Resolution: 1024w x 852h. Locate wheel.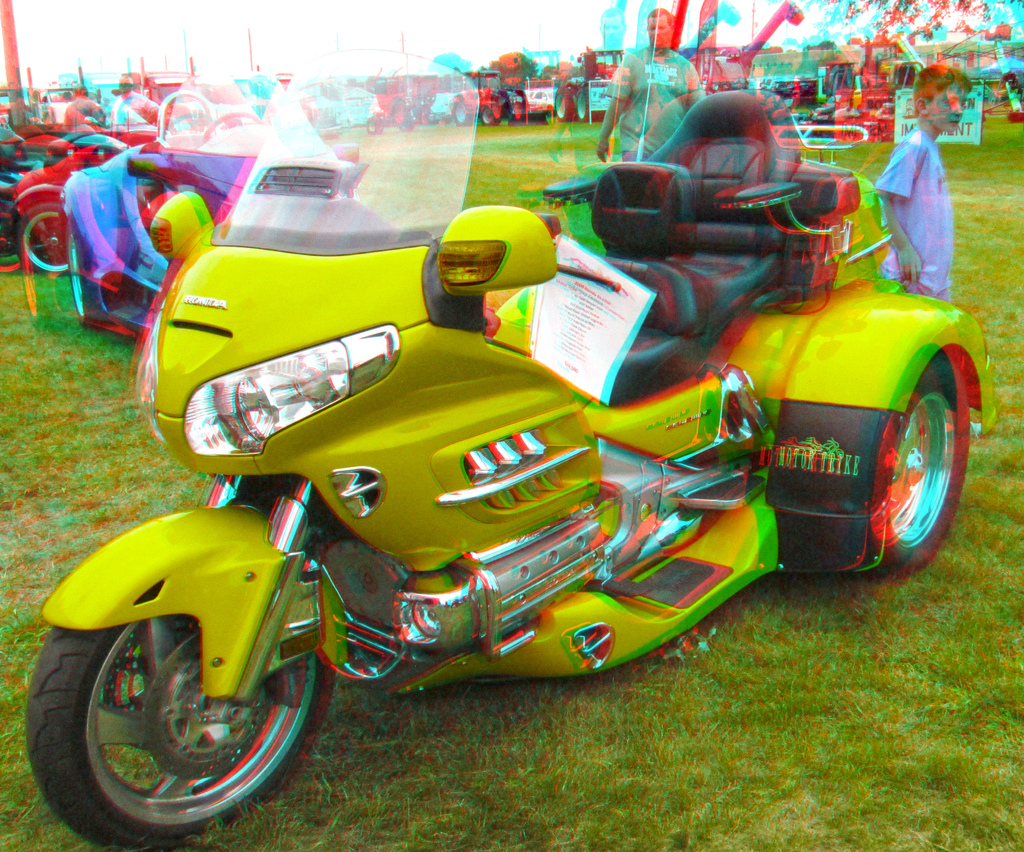
[left=26, top=520, right=333, bottom=851].
